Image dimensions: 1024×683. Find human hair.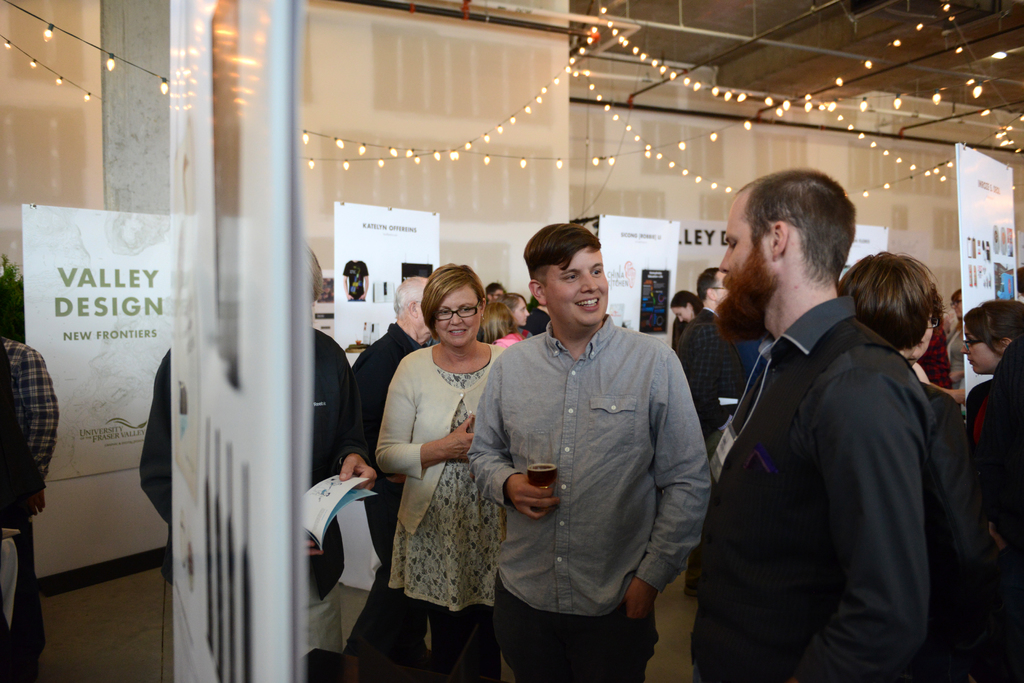
(729,169,859,289).
